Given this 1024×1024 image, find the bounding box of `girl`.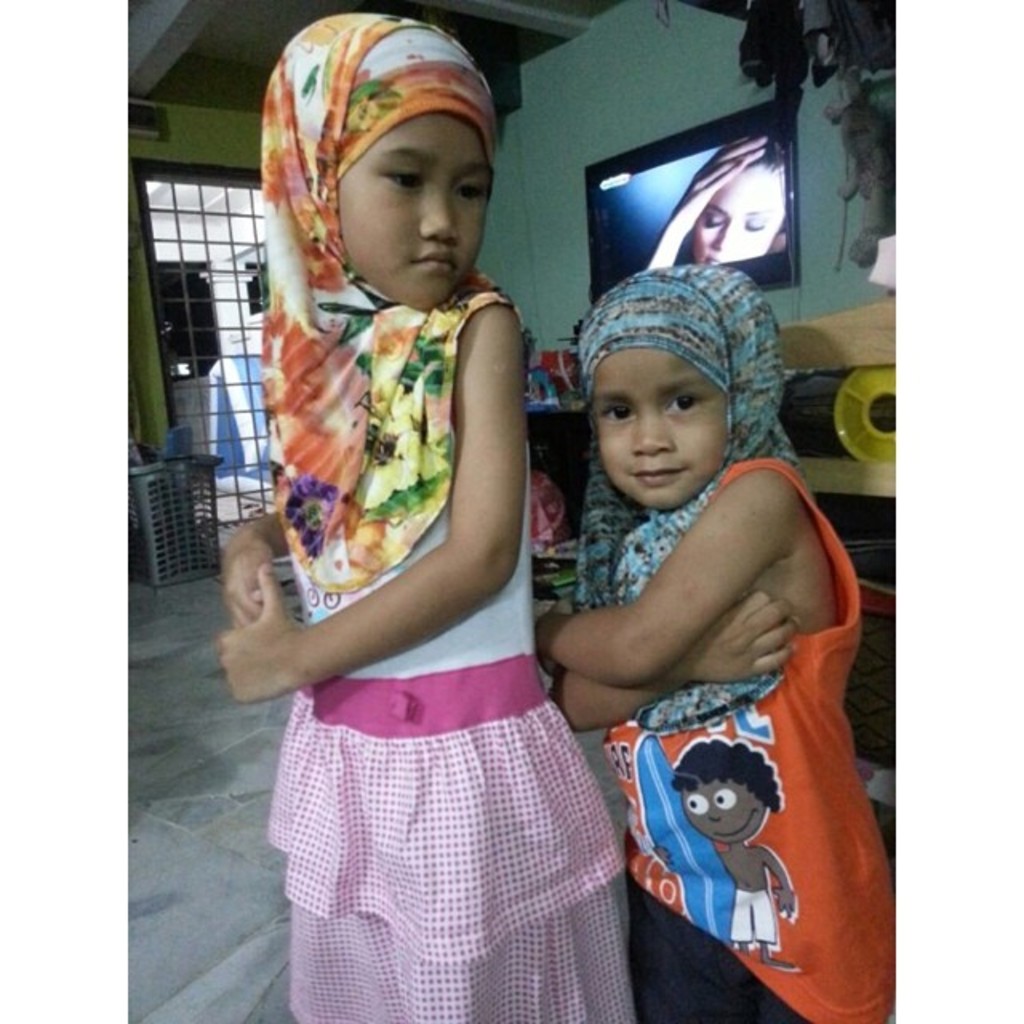
643,136,790,262.
